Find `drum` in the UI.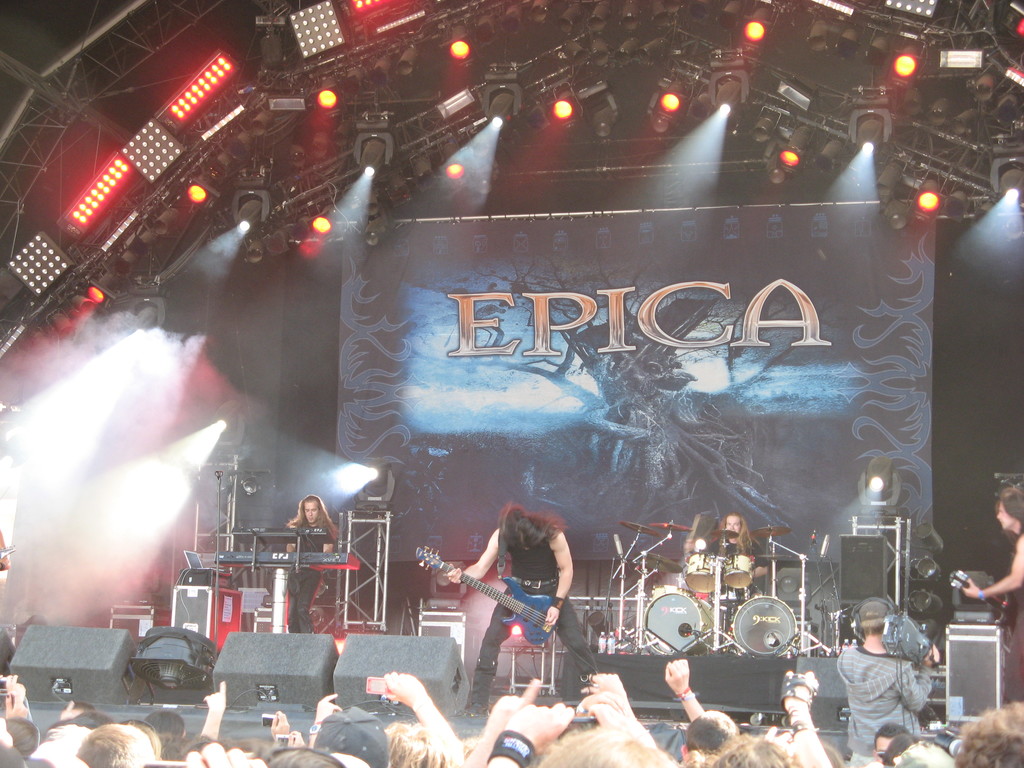
UI element at 641, 586, 717, 659.
